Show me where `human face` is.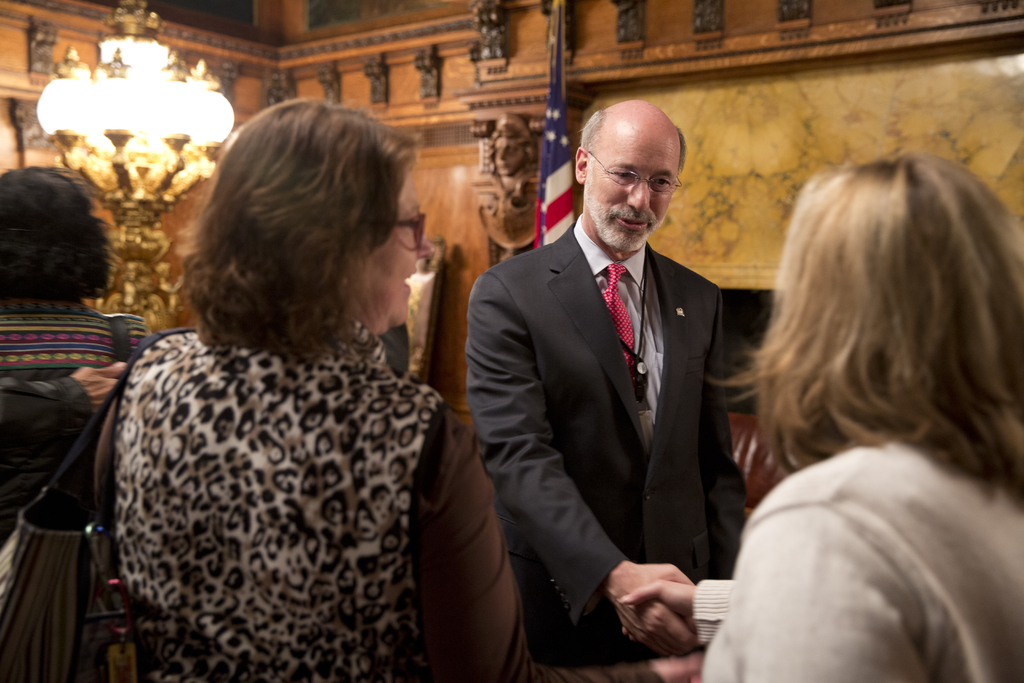
`human face` is at [left=583, top=124, right=683, bottom=256].
